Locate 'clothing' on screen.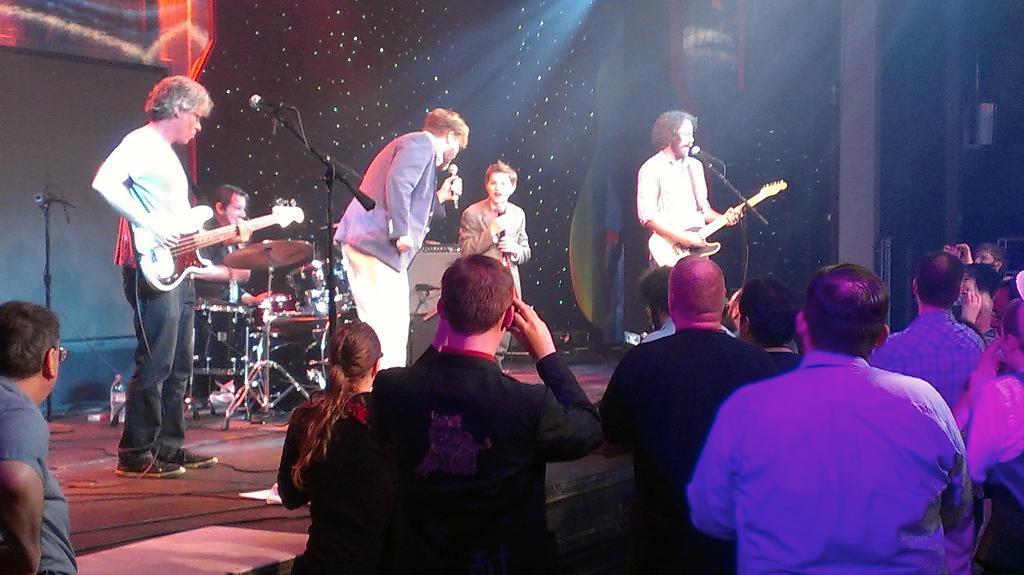
On screen at 328,130,445,370.
